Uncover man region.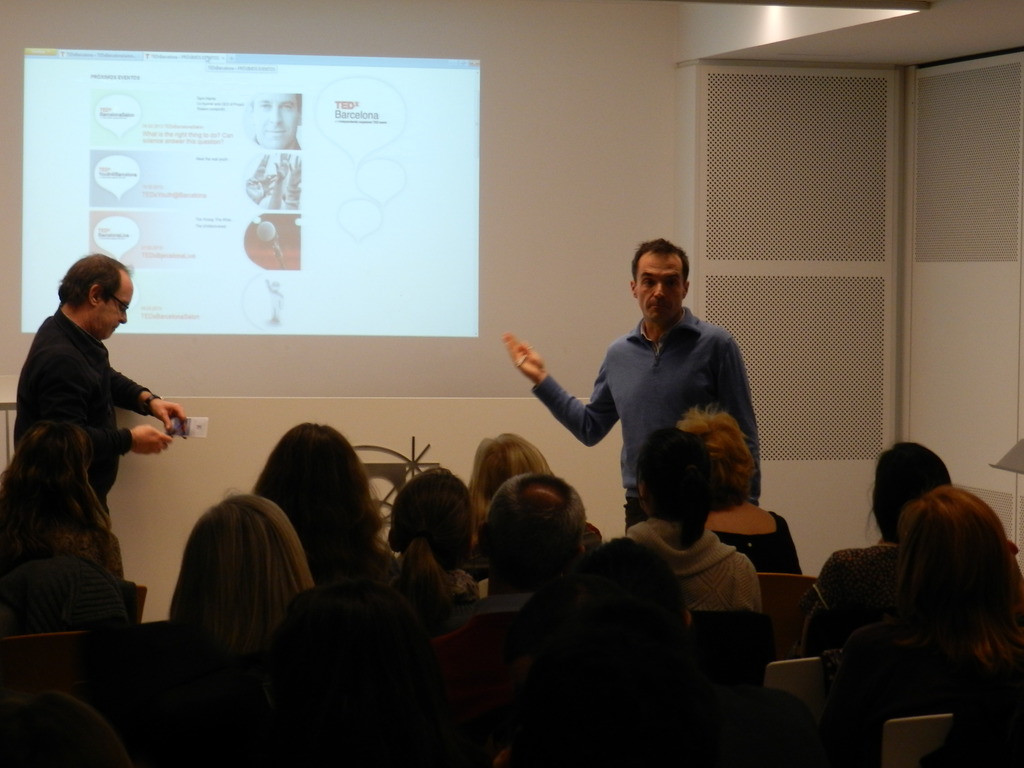
Uncovered: {"left": 437, "top": 470, "right": 591, "bottom": 638}.
